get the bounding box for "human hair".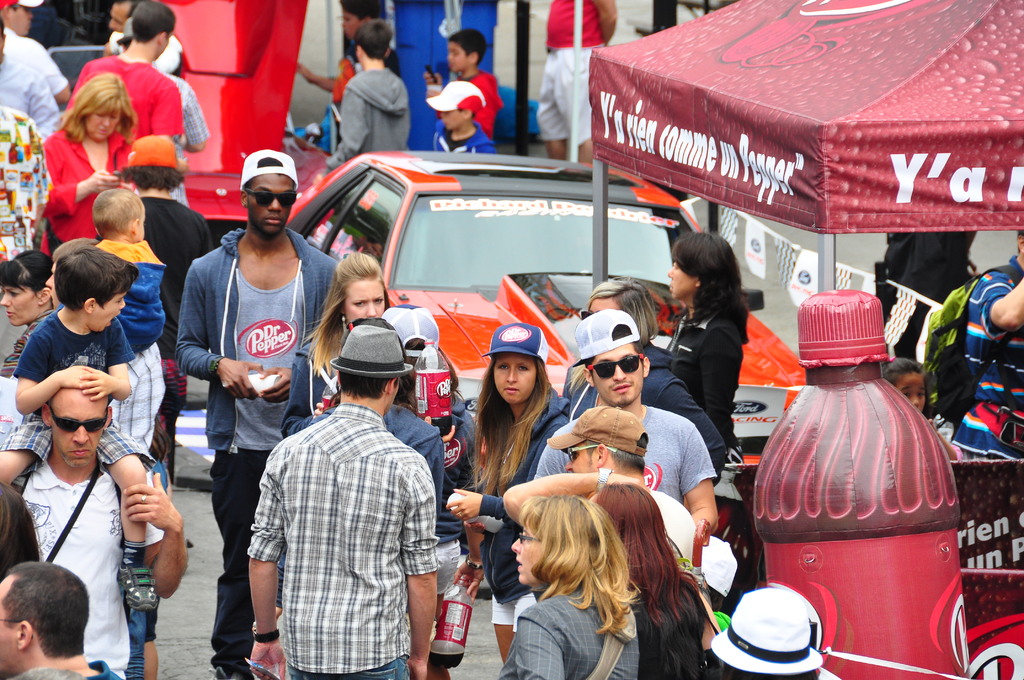
(589,474,692,626).
